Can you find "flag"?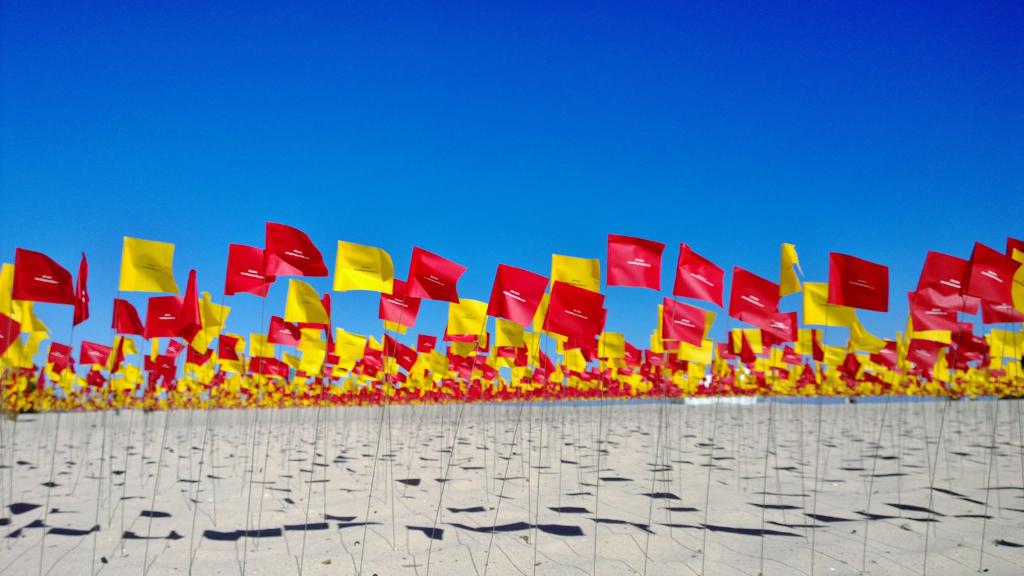
Yes, bounding box: 618,342,640,367.
